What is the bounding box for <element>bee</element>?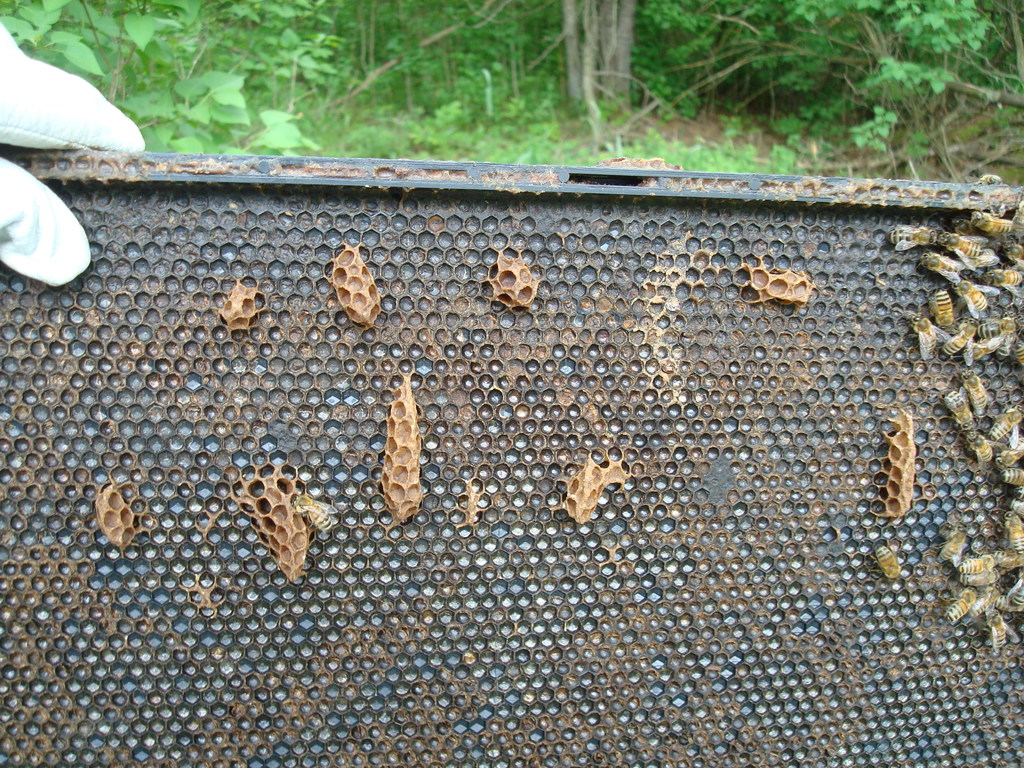
[x1=933, y1=388, x2=975, y2=438].
